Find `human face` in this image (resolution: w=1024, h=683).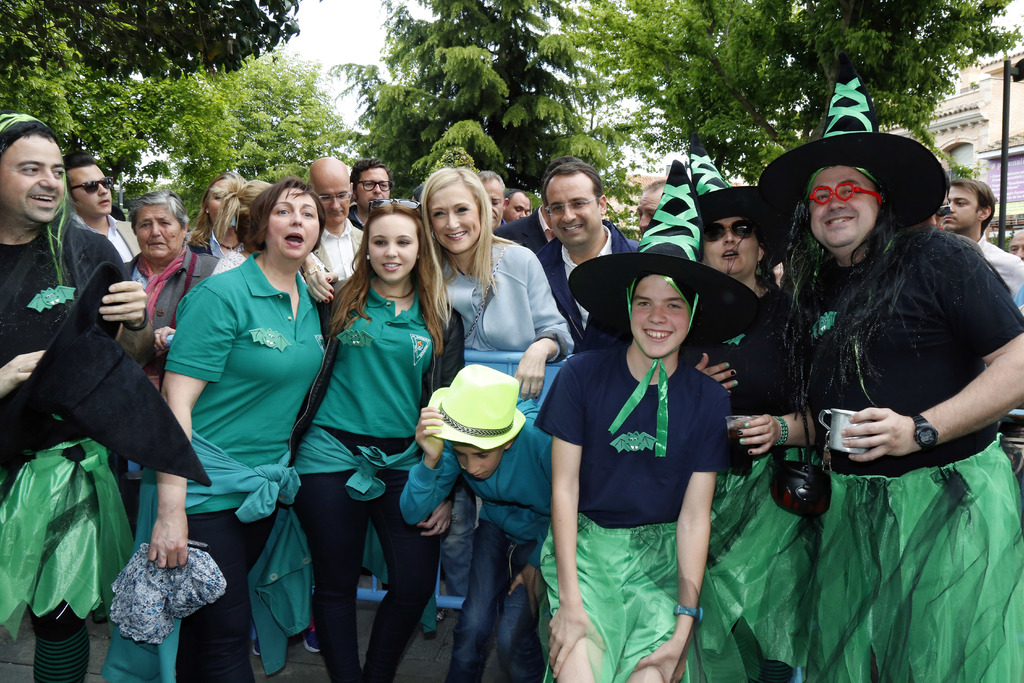
[x1=357, y1=171, x2=390, y2=205].
